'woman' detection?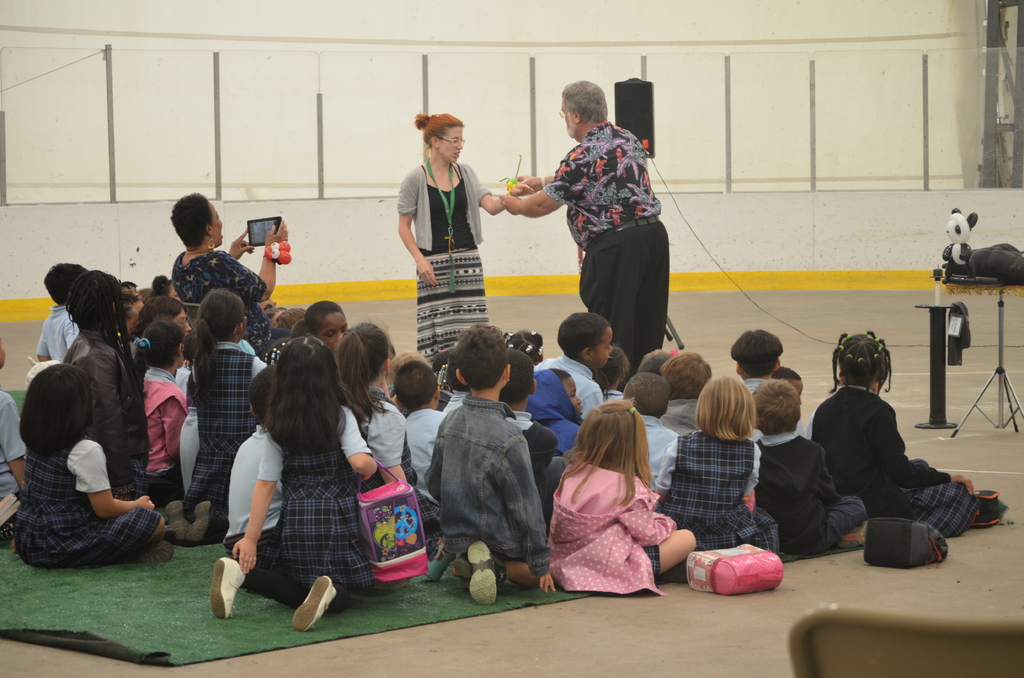
bbox=[391, 109, 535, 373]
